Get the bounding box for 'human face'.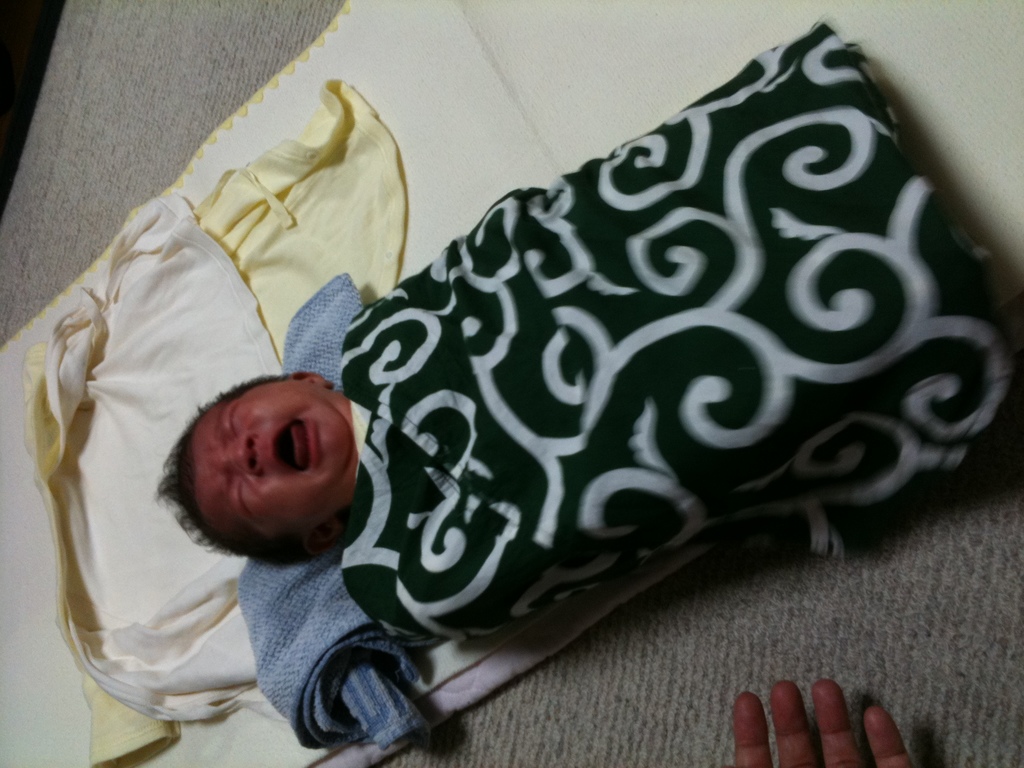
crop(194, 381, 351, 529).
